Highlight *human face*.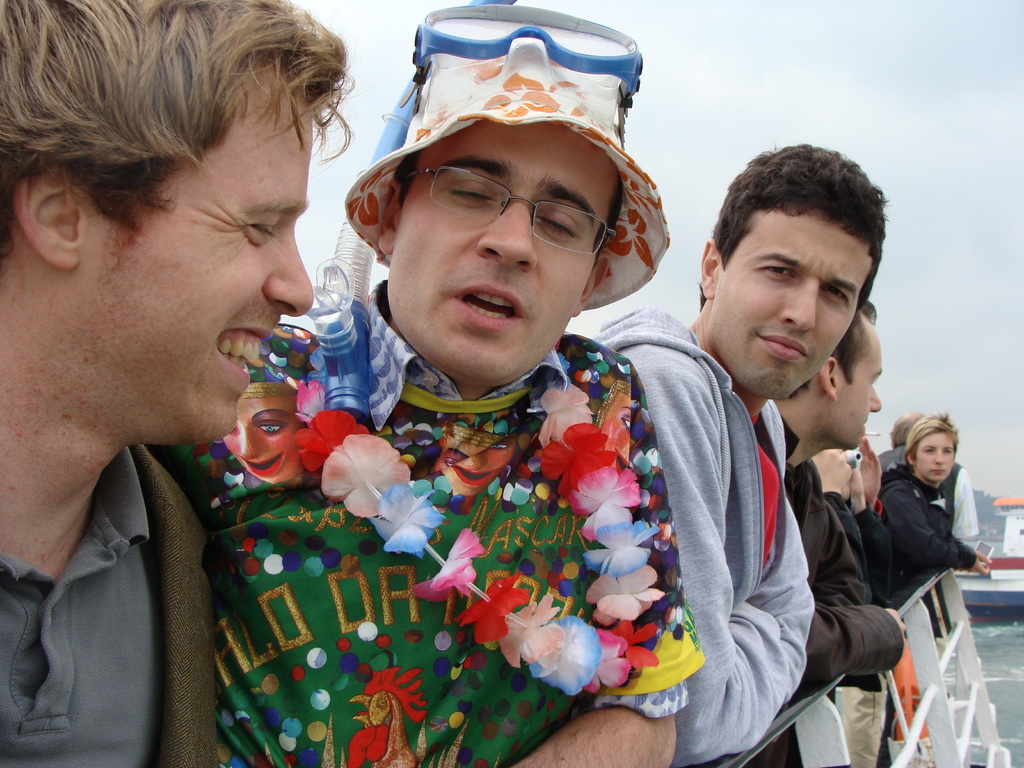
Highlighted region: <box>913,433,955,483</box>.
